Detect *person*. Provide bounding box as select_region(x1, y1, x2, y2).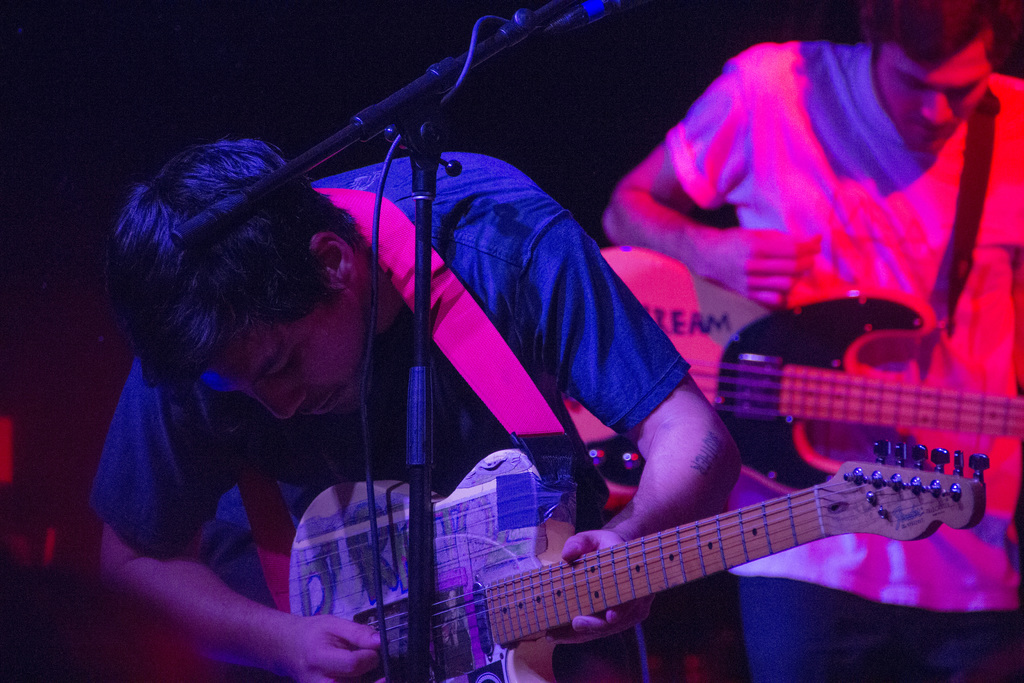
select_region(122, 45, 790, 675).
